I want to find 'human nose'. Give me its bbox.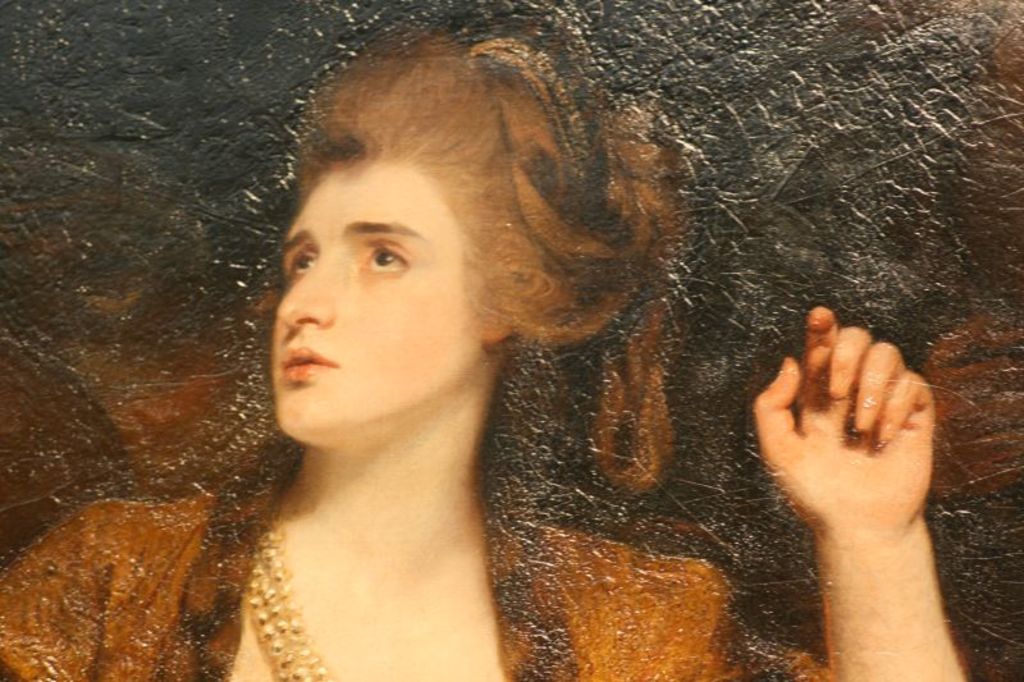
(x1=278, y1=252, x2=335, y2=334).
